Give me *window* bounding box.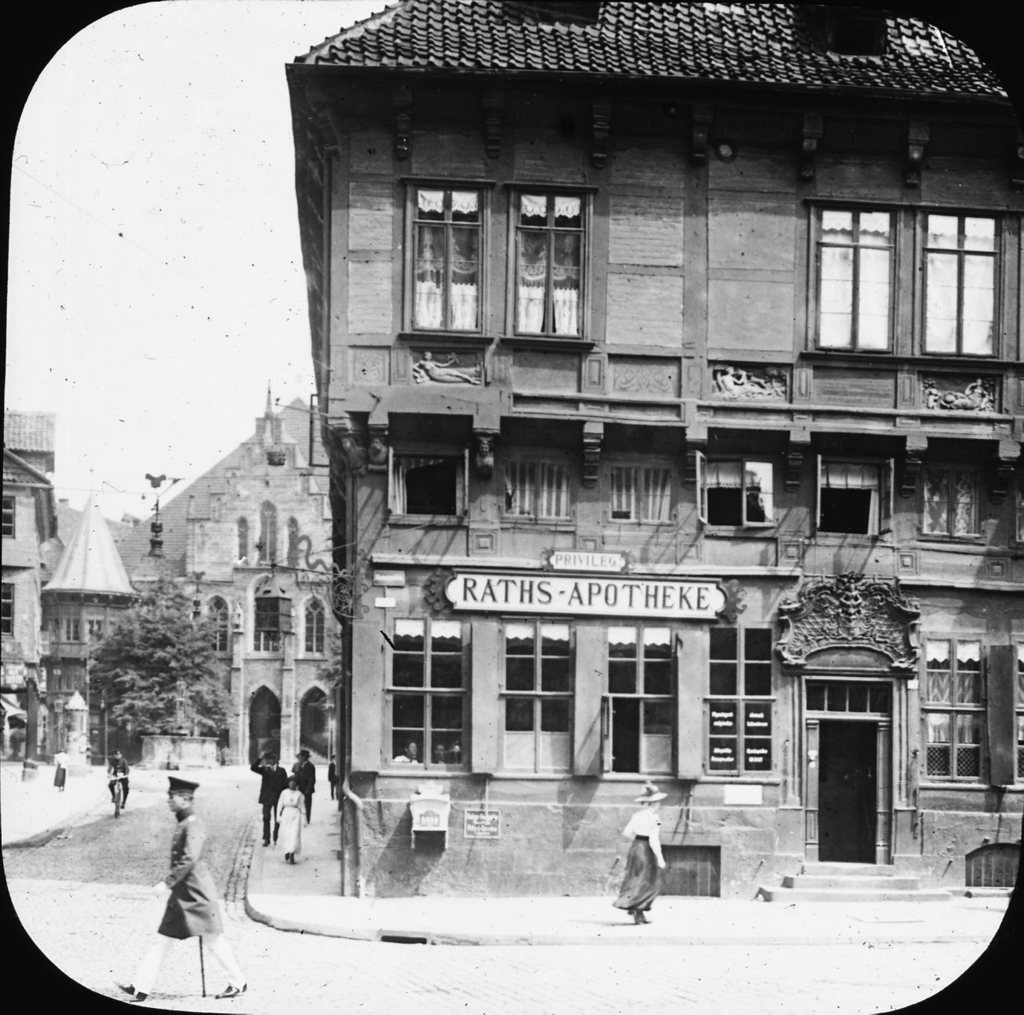
box=[0, 582, 17, 639].
